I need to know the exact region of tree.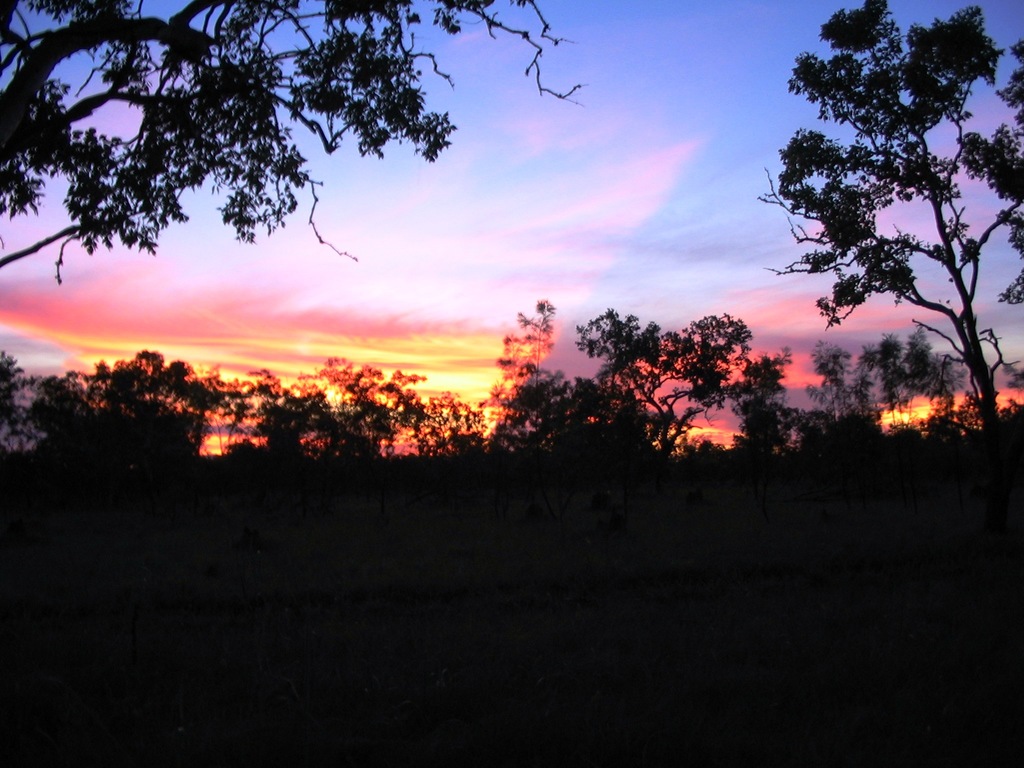
Region: left=488, top=298, right=741, bottom=499.
